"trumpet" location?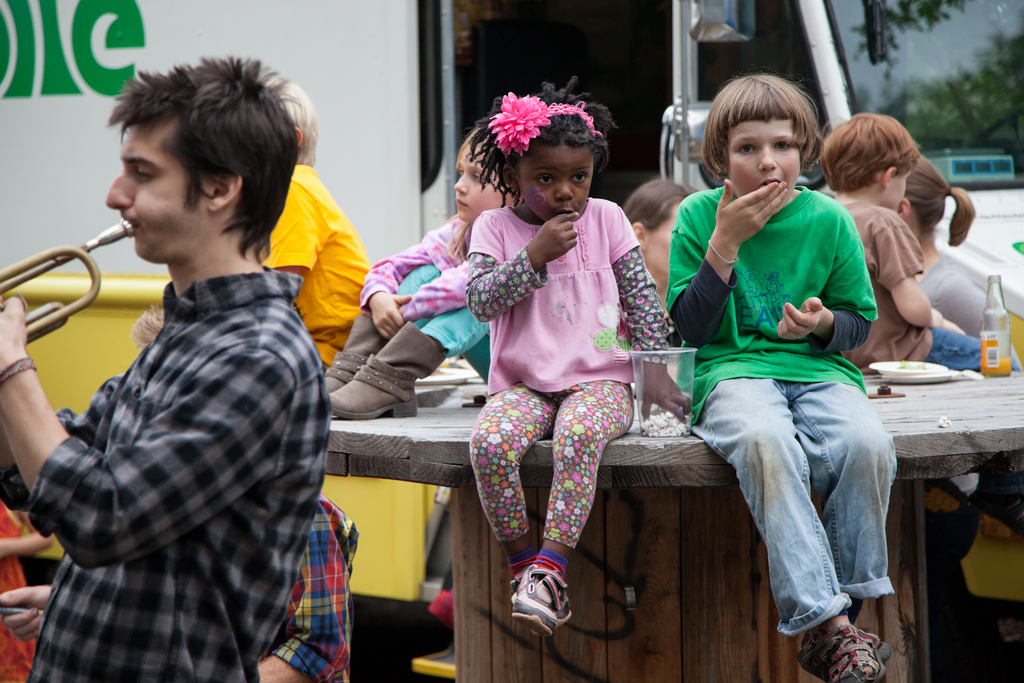
{"left": 3, "top": 206, "right": 150, "bottom": 373}
